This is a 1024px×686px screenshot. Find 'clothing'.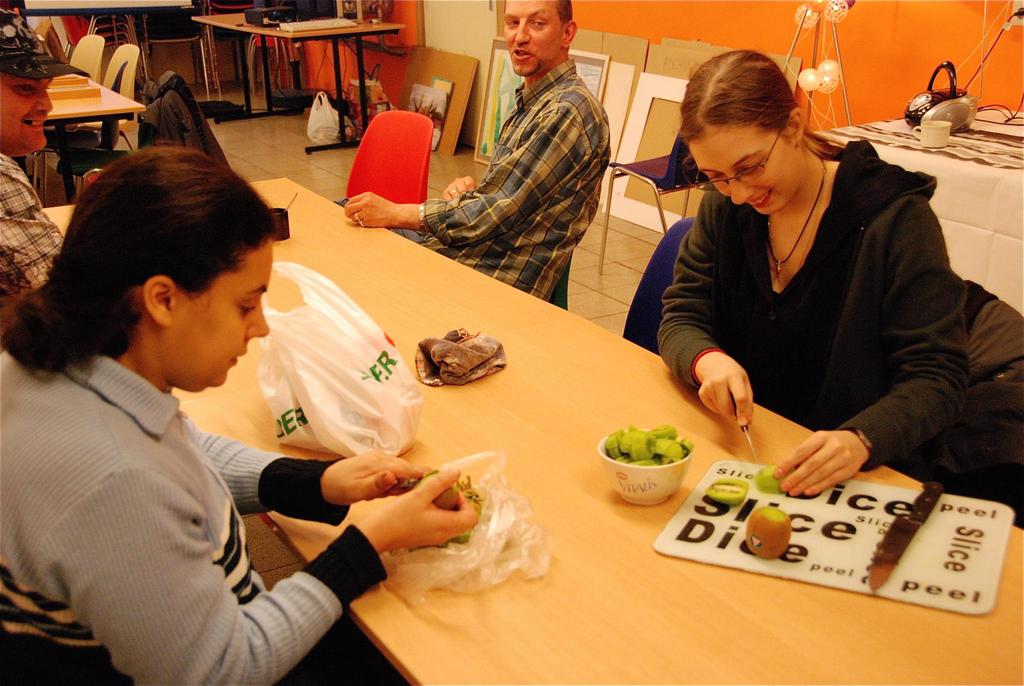
Bounding box: region(0, 349, 385, 685).
